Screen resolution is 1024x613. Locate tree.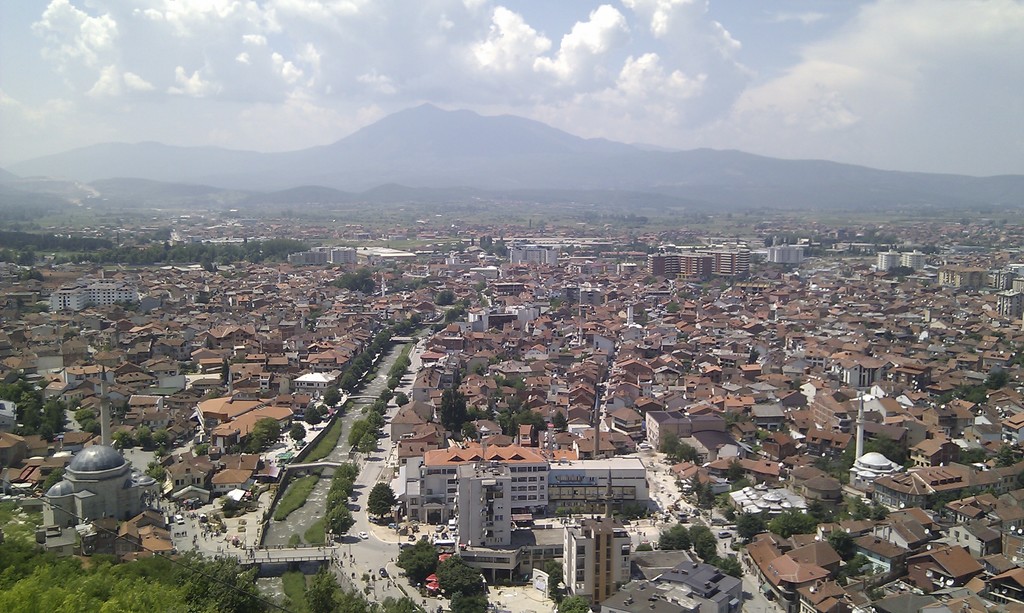
bbox(705, 555, 731, 571).
